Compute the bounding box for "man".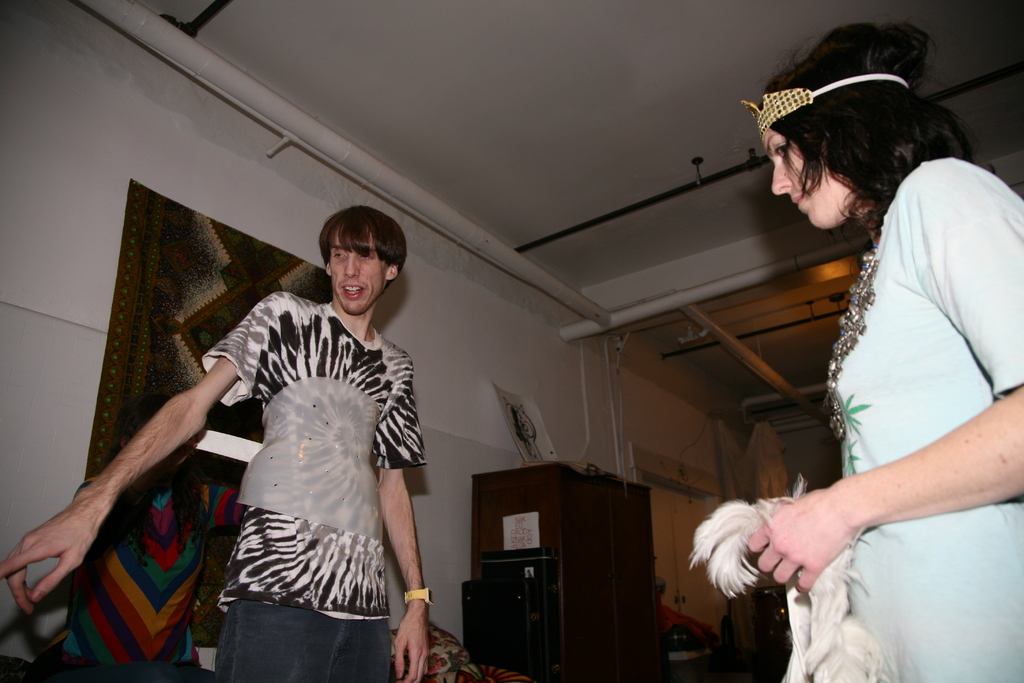
box=[0, 204, 429, 682].
